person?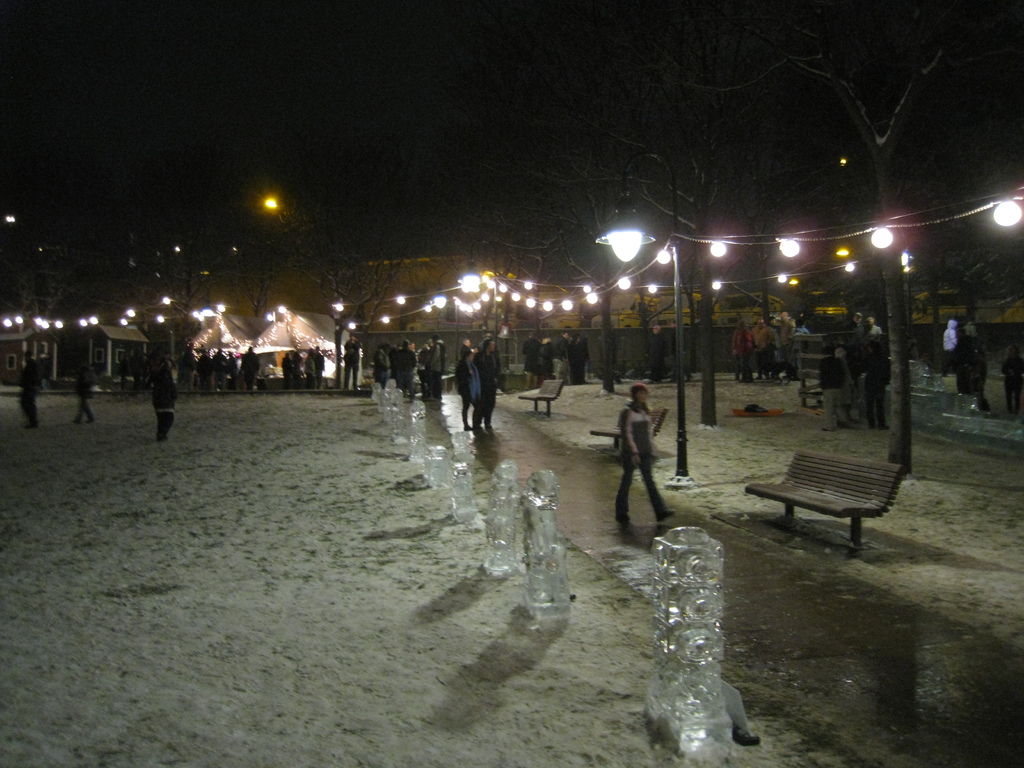
pyautogui.locateOnScreen(454, 348, 481, 436)
